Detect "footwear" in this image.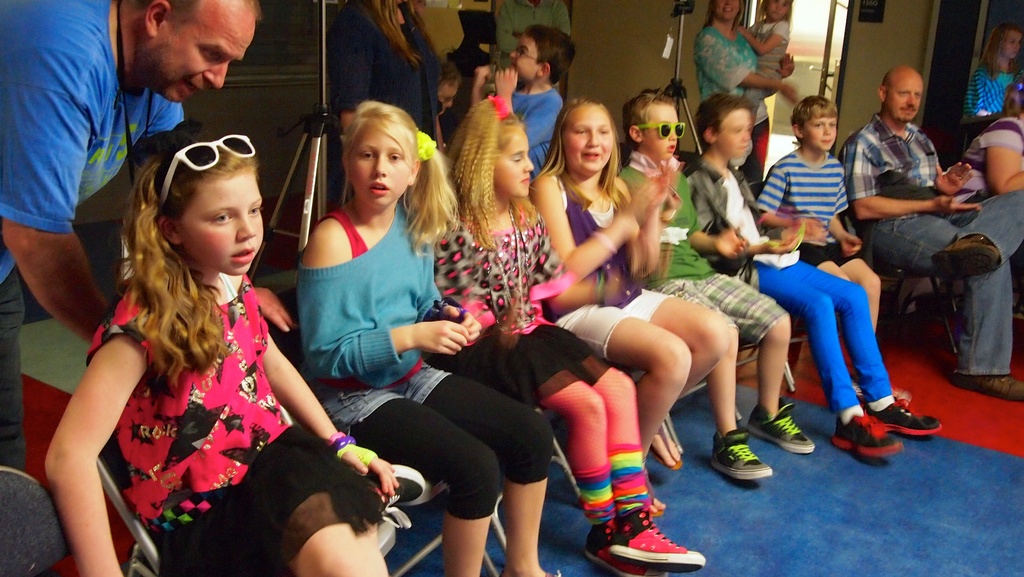
Detection: x1=863, y1=397, x2=942, y2=437.
